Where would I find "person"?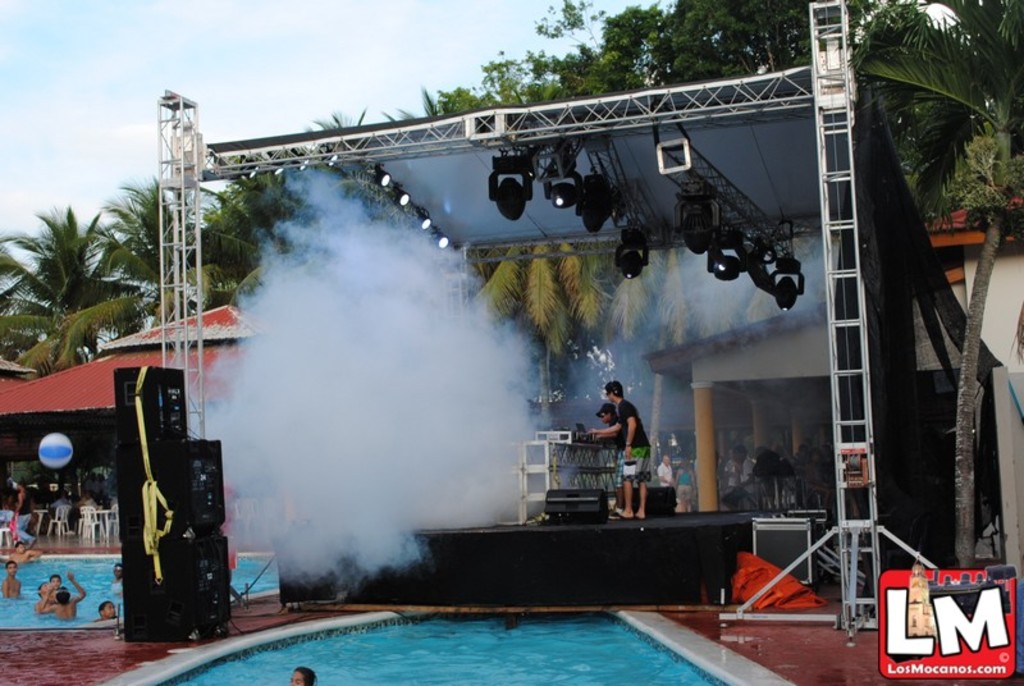
At <box>5,564,19,602</box>.
